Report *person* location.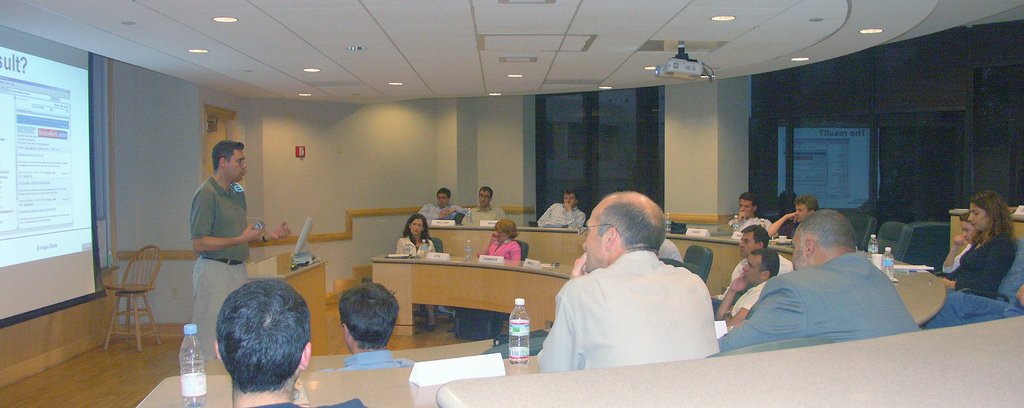
Report: <region>941, 191, 1018, 297</region>.
